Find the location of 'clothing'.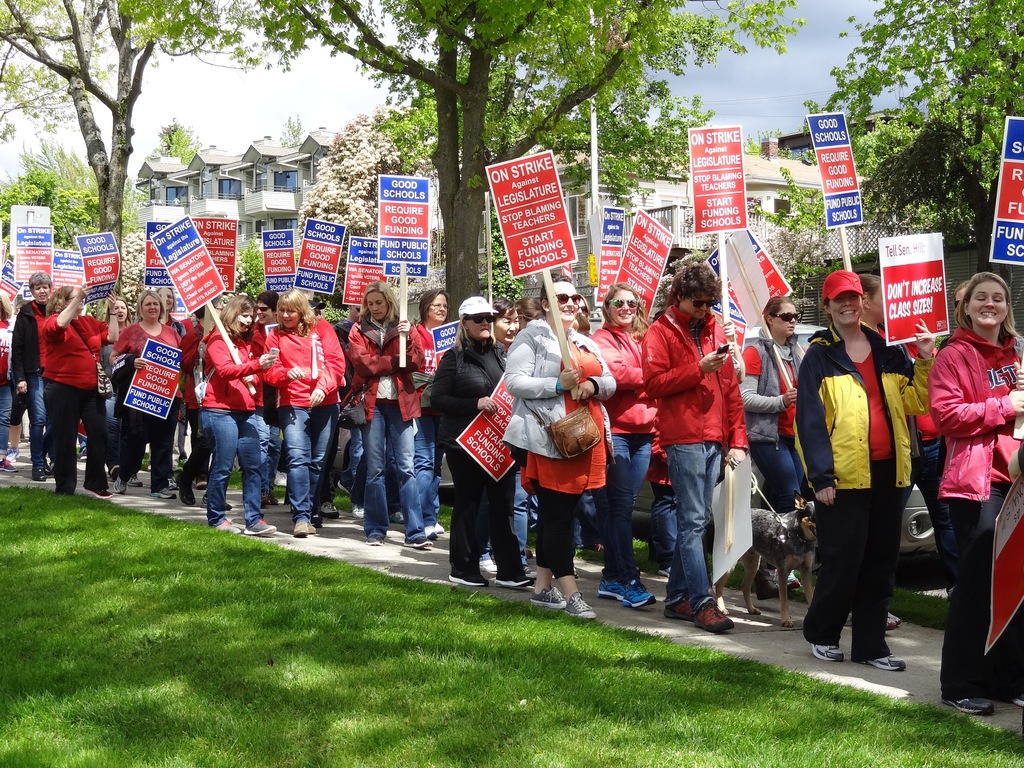
Location: {"left": 886, "top": 332, "right": 964, "bottom": 593}.
